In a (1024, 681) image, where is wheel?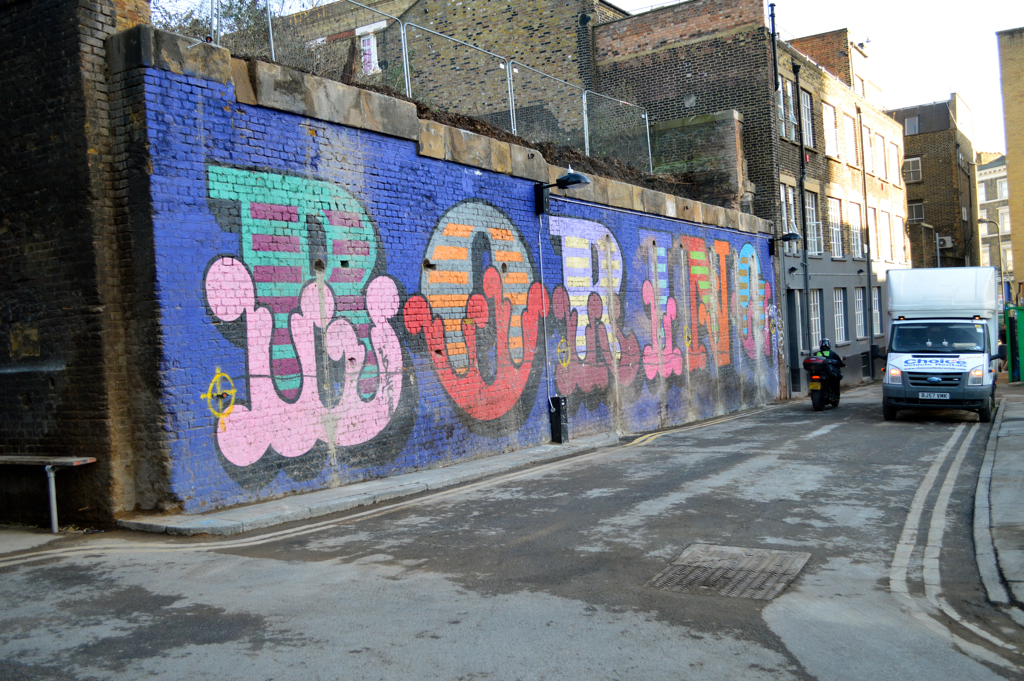
811,389,821,412.
